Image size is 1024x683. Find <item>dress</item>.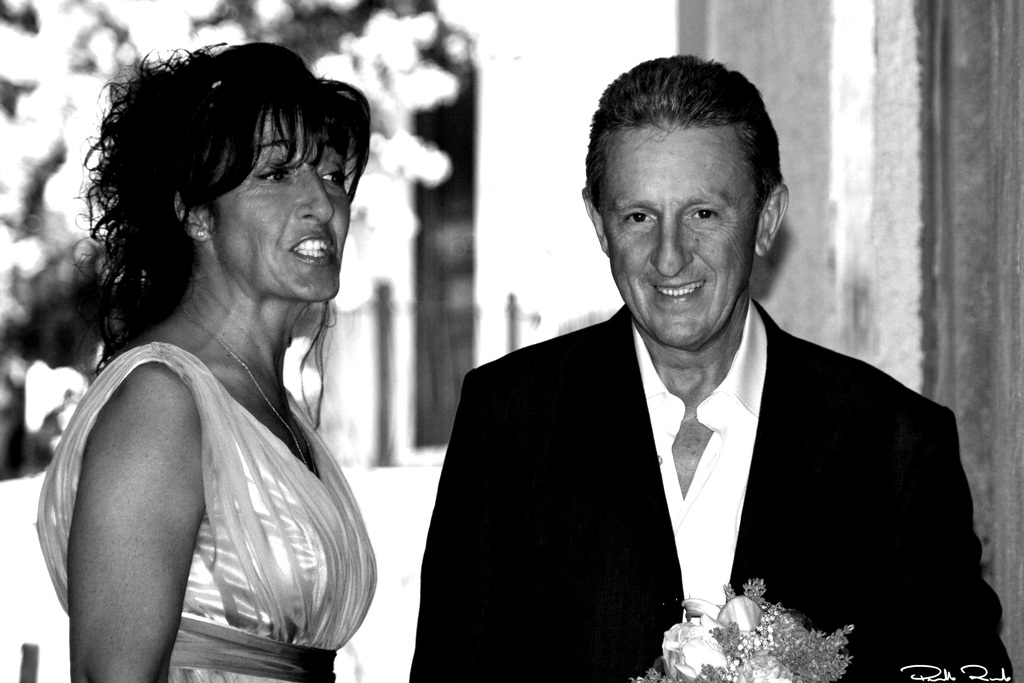
31:342:383:682.
